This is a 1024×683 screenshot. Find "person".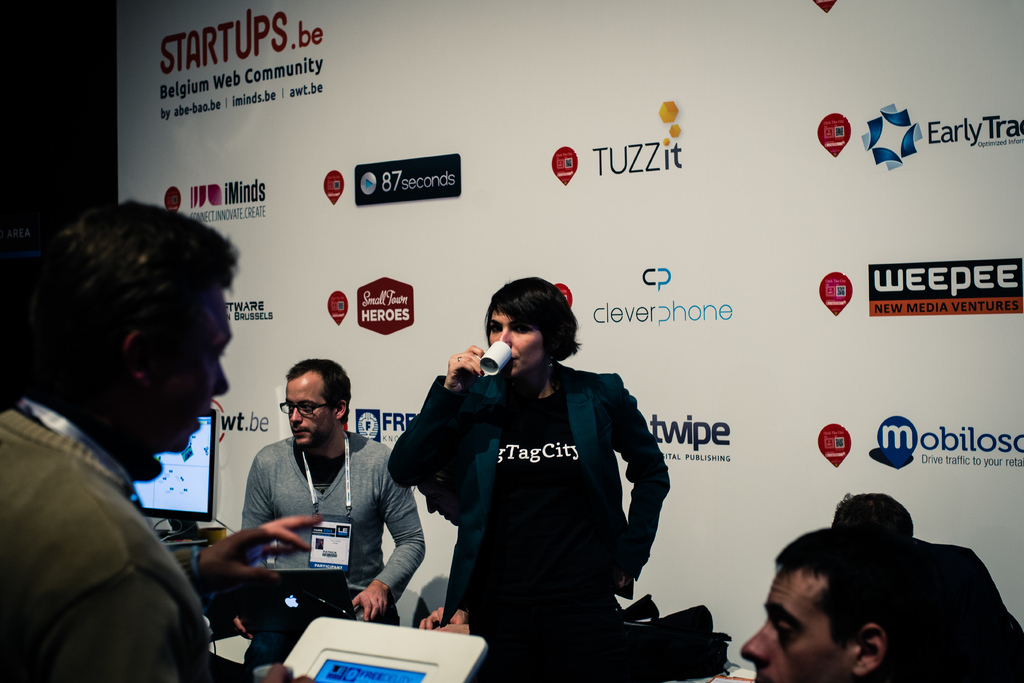
Bounding box: region(0, 198, 322, 682).
